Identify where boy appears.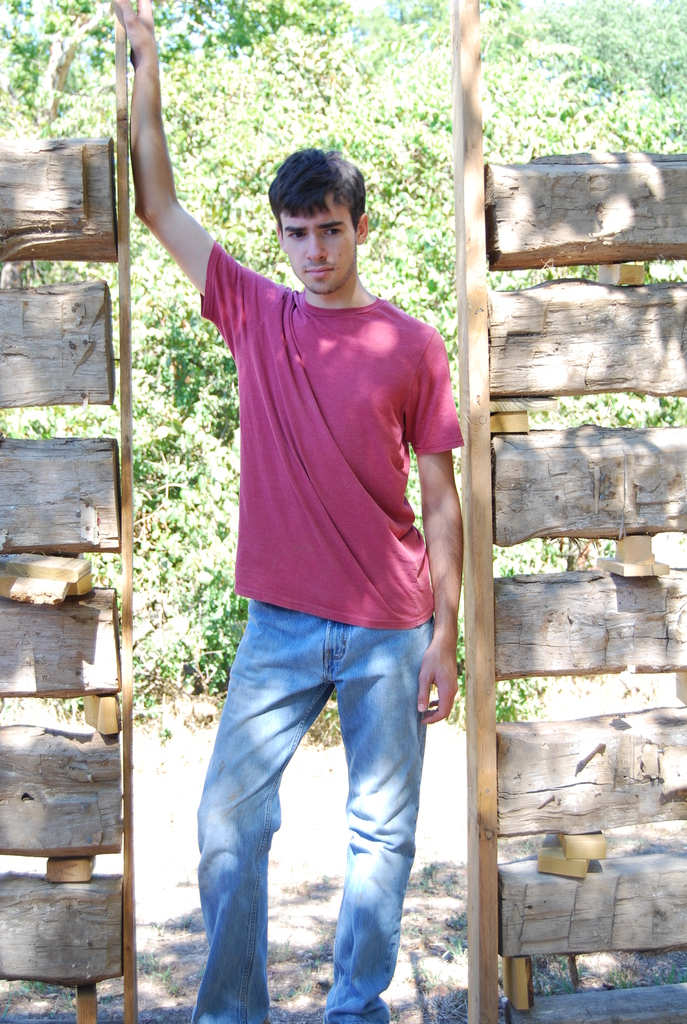
Appears at <box>157,56,467,1023</box>.
